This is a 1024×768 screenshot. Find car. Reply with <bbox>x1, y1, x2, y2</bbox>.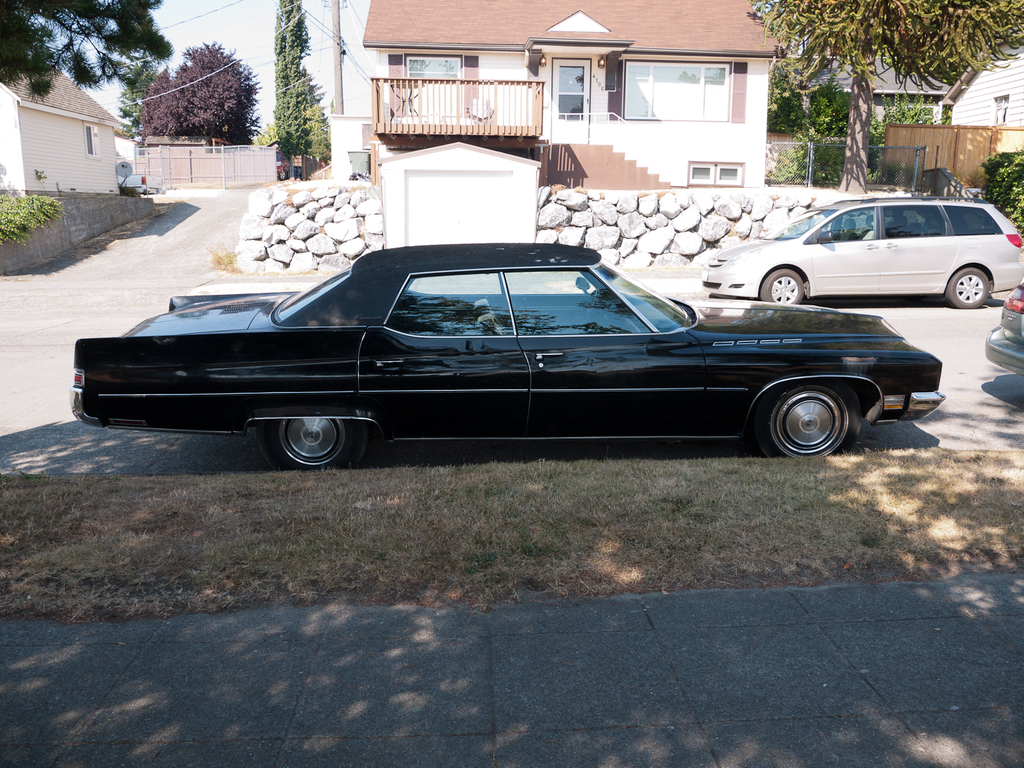
<bbox>702, 193, 1023, 309</bbox>.
